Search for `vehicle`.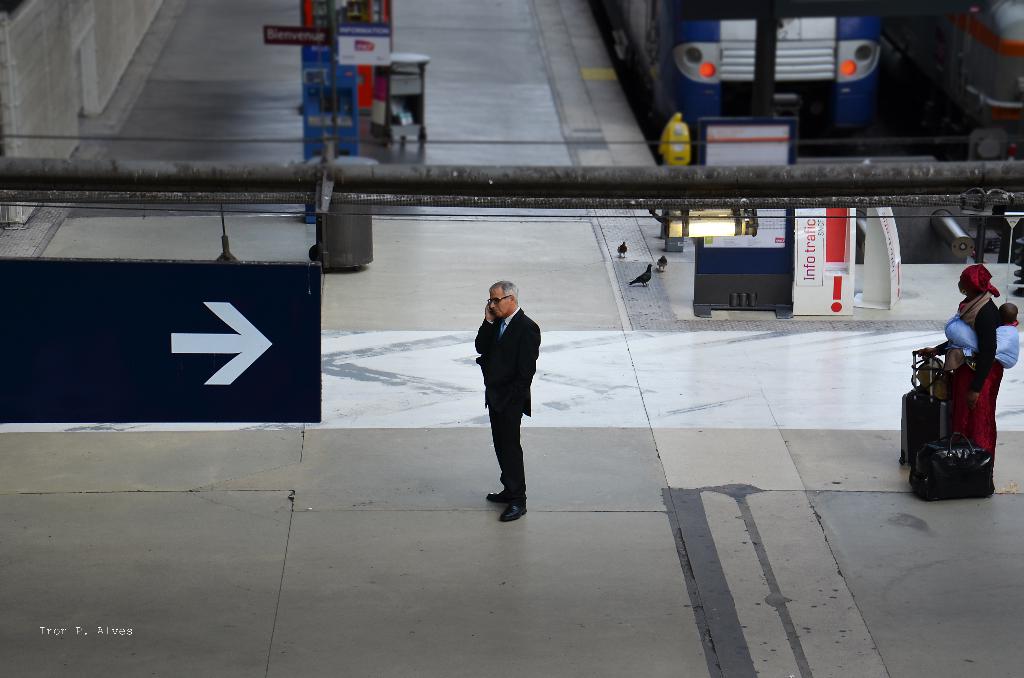
Found at l=603, t=0, r=886, b=143.
